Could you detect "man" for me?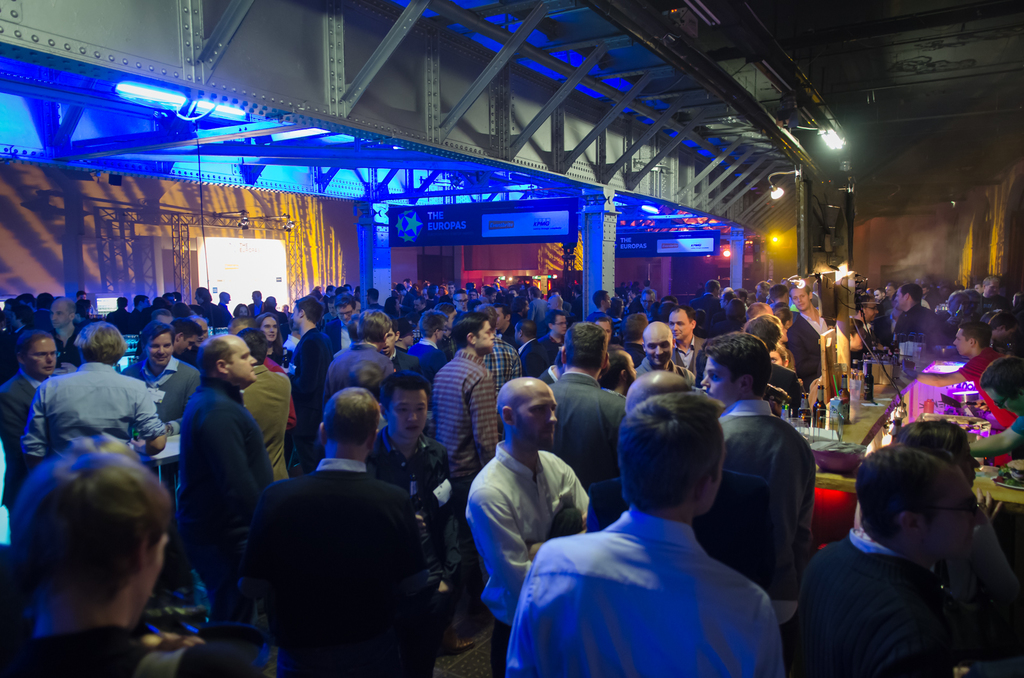
Detection result: (113,326,200,479).
